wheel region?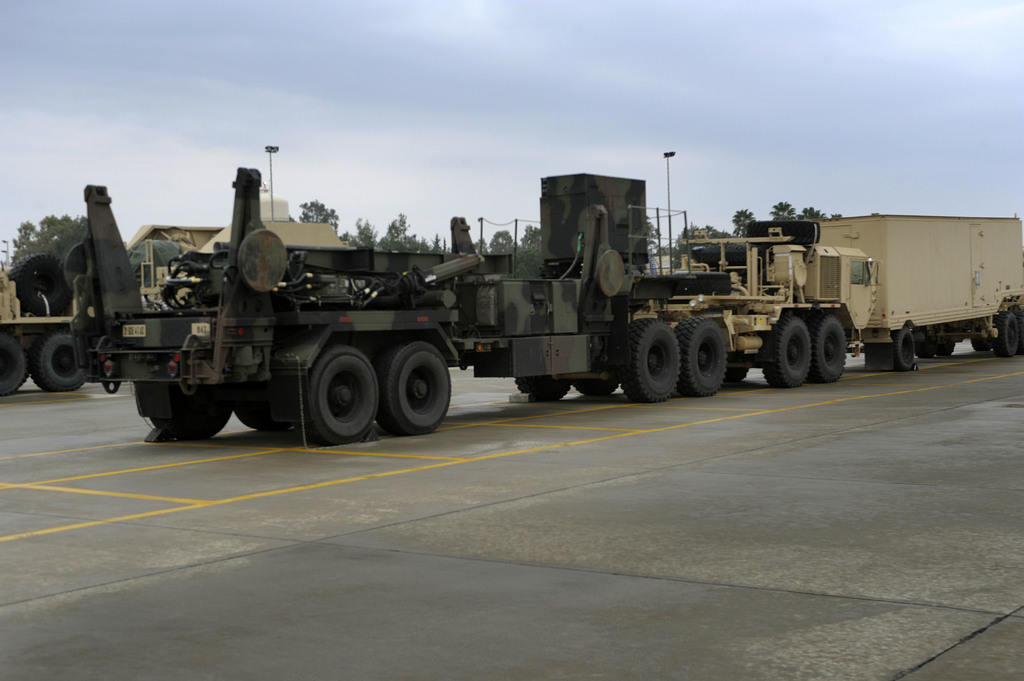
crop(1001, 310, 1019, 356)
